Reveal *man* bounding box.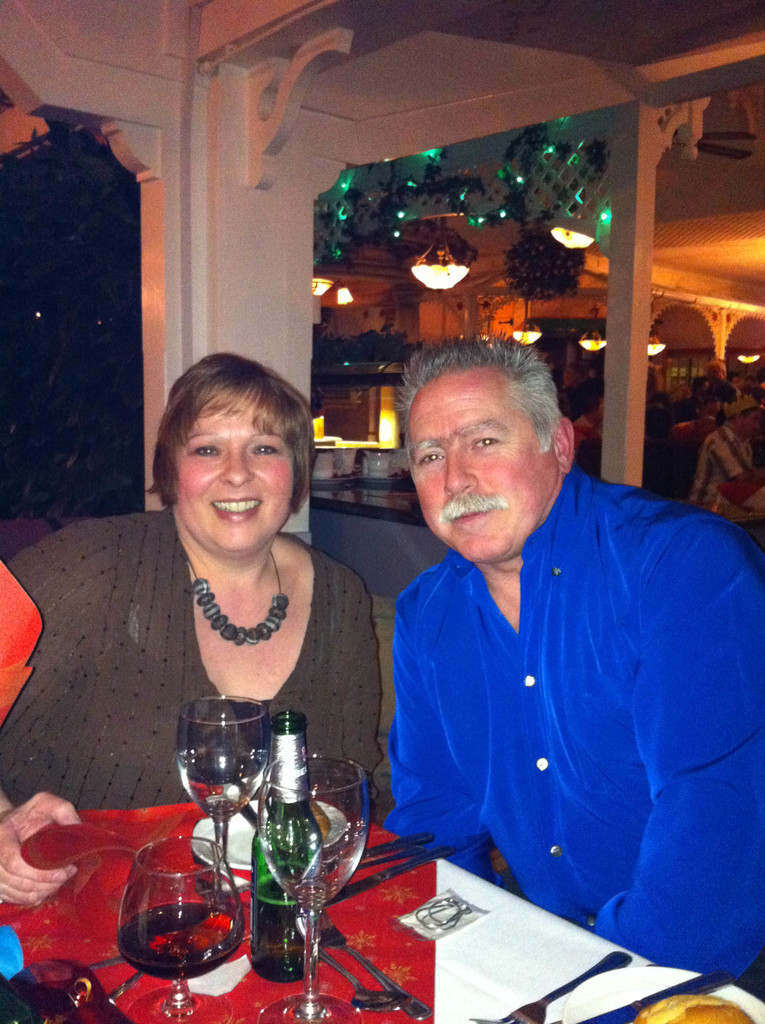
Revealed: rect(337, 322, 746, 987).
